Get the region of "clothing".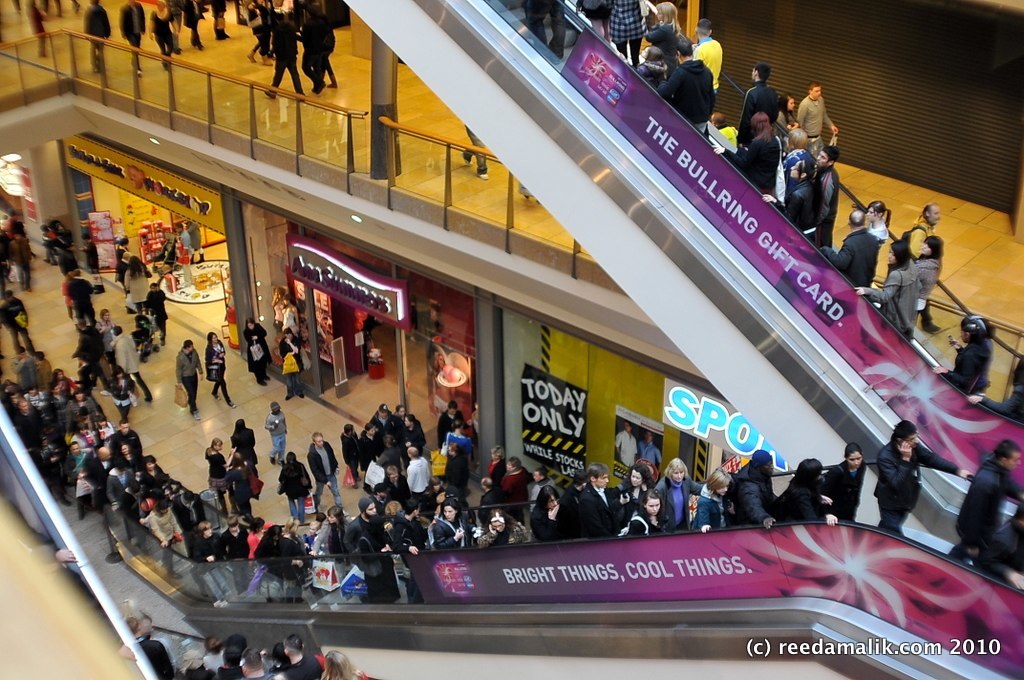
BBox(731, 470, 776, 523).
